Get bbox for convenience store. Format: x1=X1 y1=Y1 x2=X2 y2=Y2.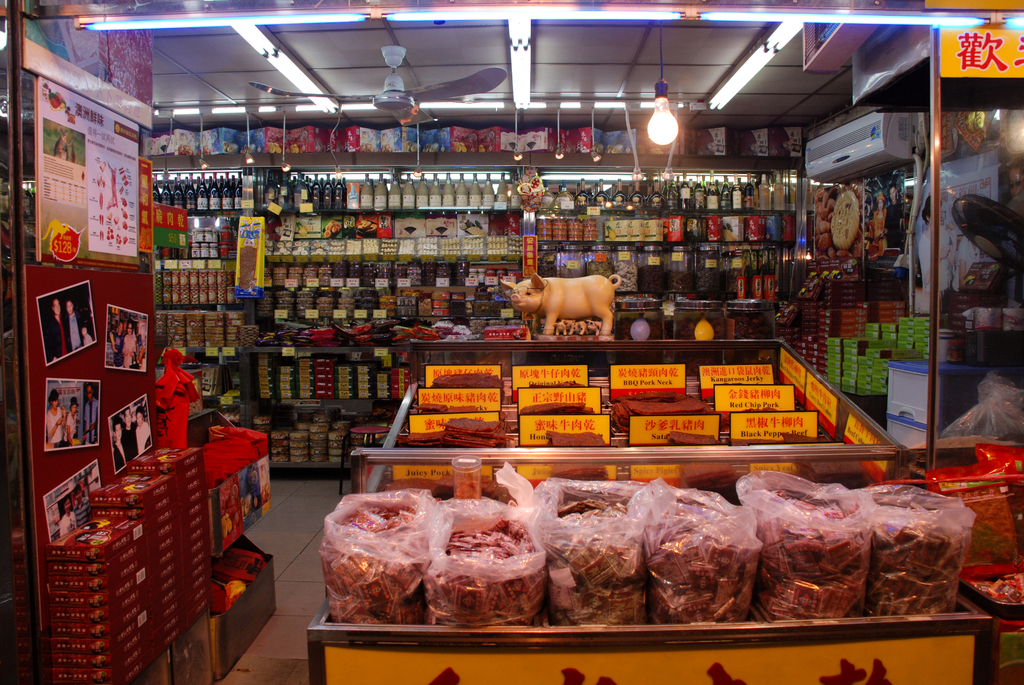
x1=35 y1=4 x2=990 y2=665.
